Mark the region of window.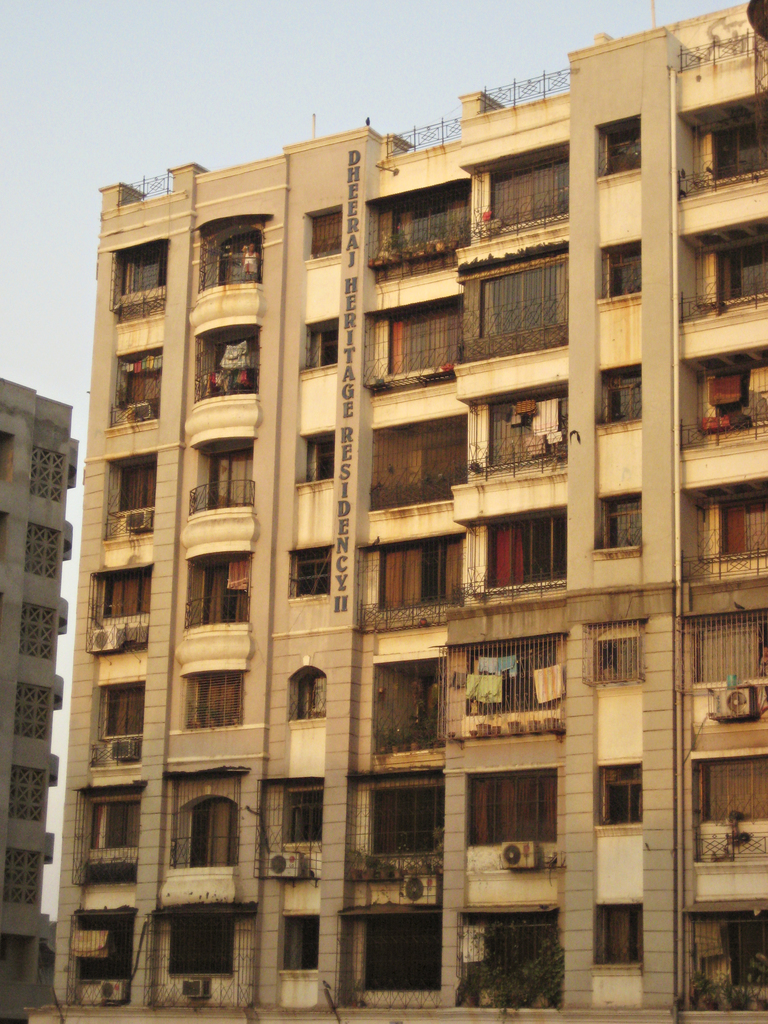
Region: Rect(0, 843, 45, 899).
